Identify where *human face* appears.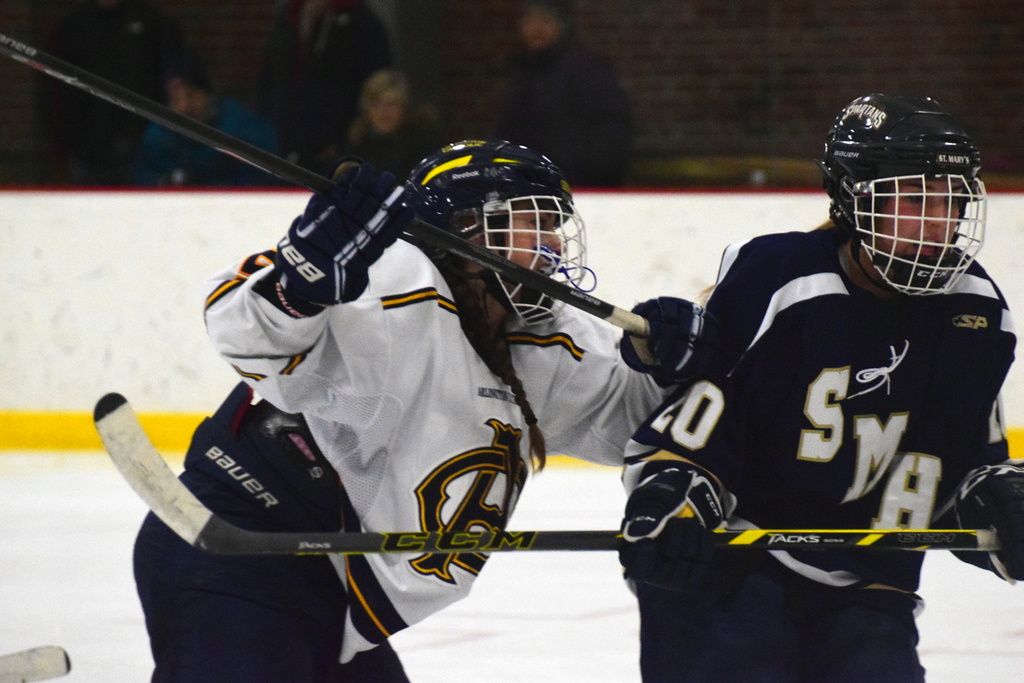
Appears at [left=521, top=10, right=559, bottom=46].
